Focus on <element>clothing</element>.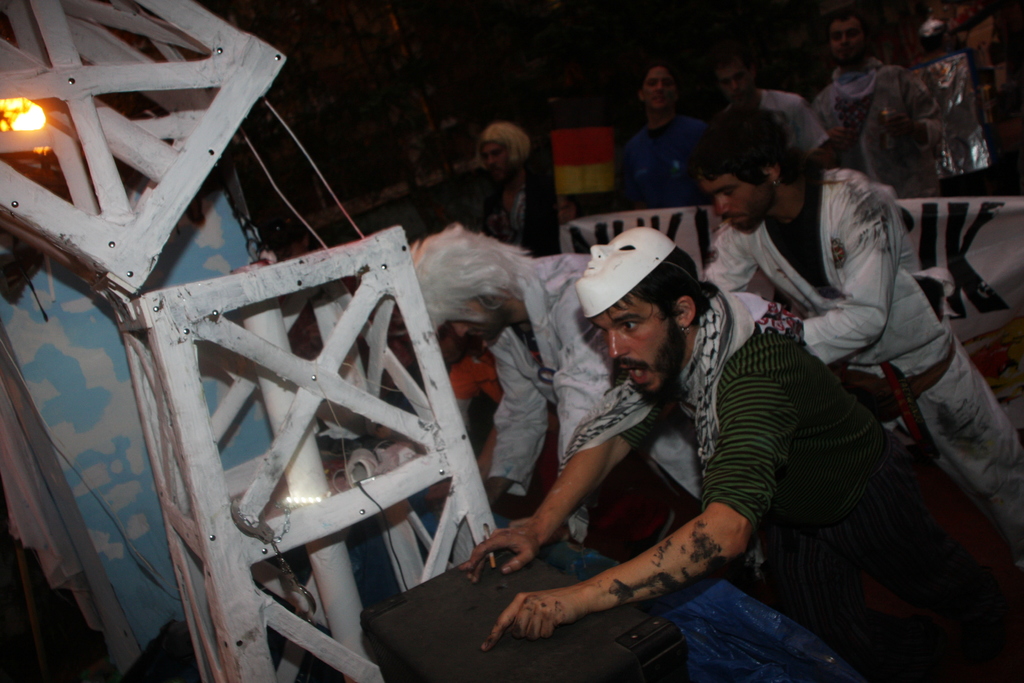
Focused at bbox(446, 346, 536, 434).
